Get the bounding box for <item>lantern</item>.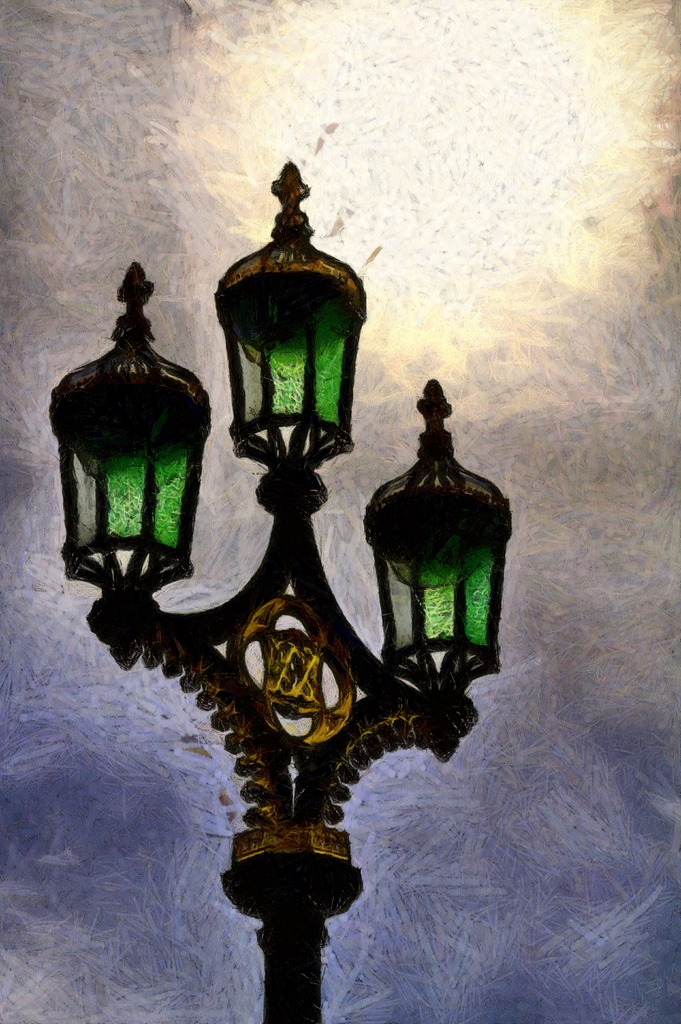
x1=216, y1=163, x2=366, y2=476.
